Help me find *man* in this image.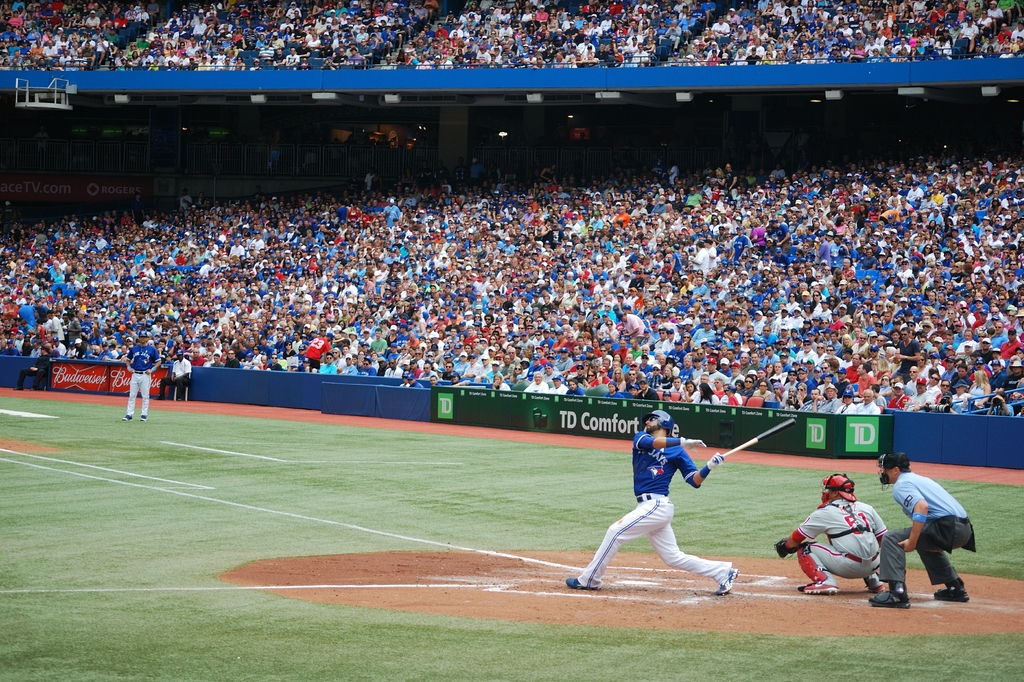
Found it: 601:357:610:375.
